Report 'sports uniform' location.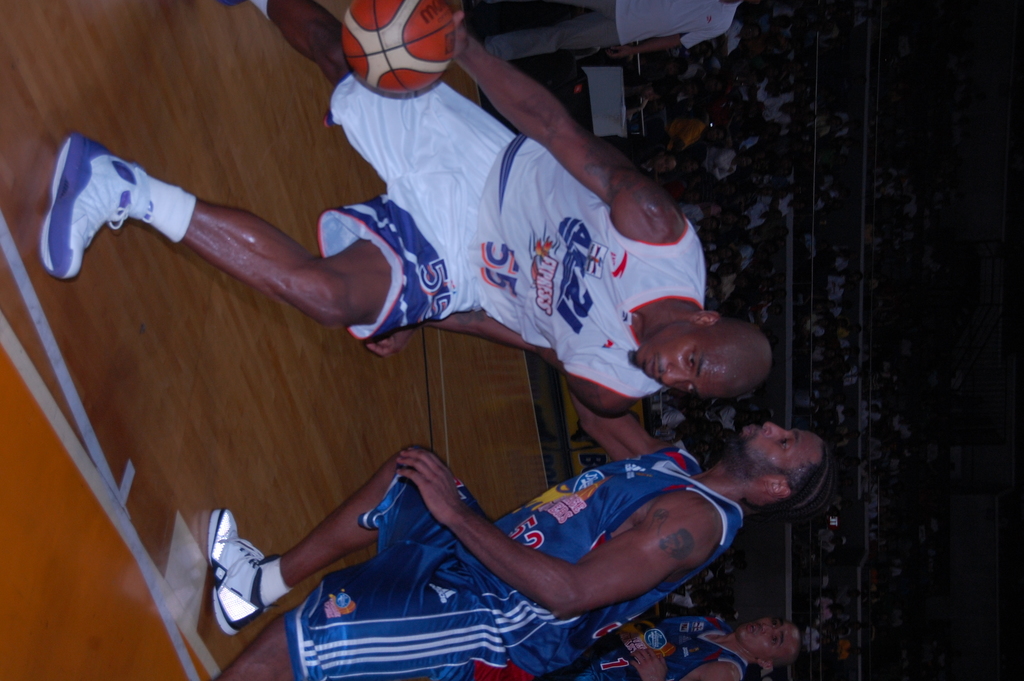
Report: <box>211,448,743,680</box>.
